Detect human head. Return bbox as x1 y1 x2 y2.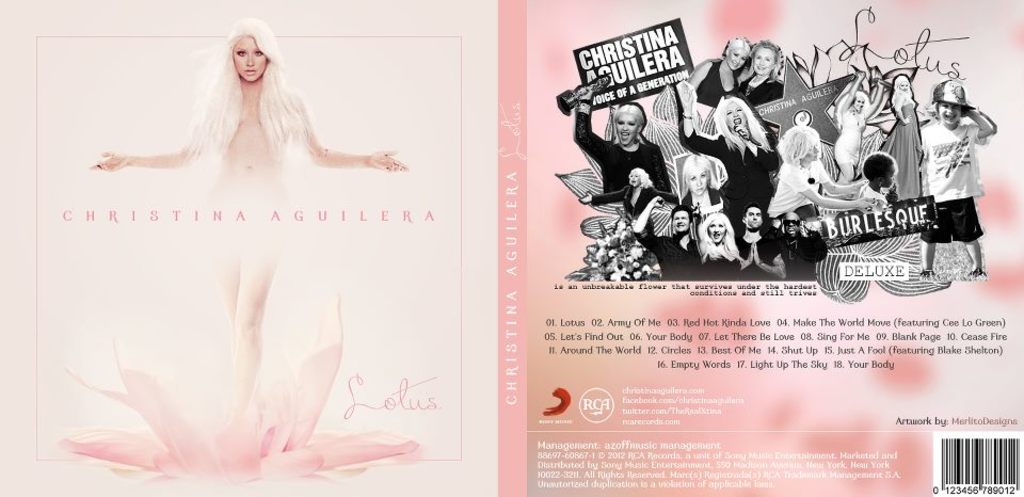
627 166 651 185.
